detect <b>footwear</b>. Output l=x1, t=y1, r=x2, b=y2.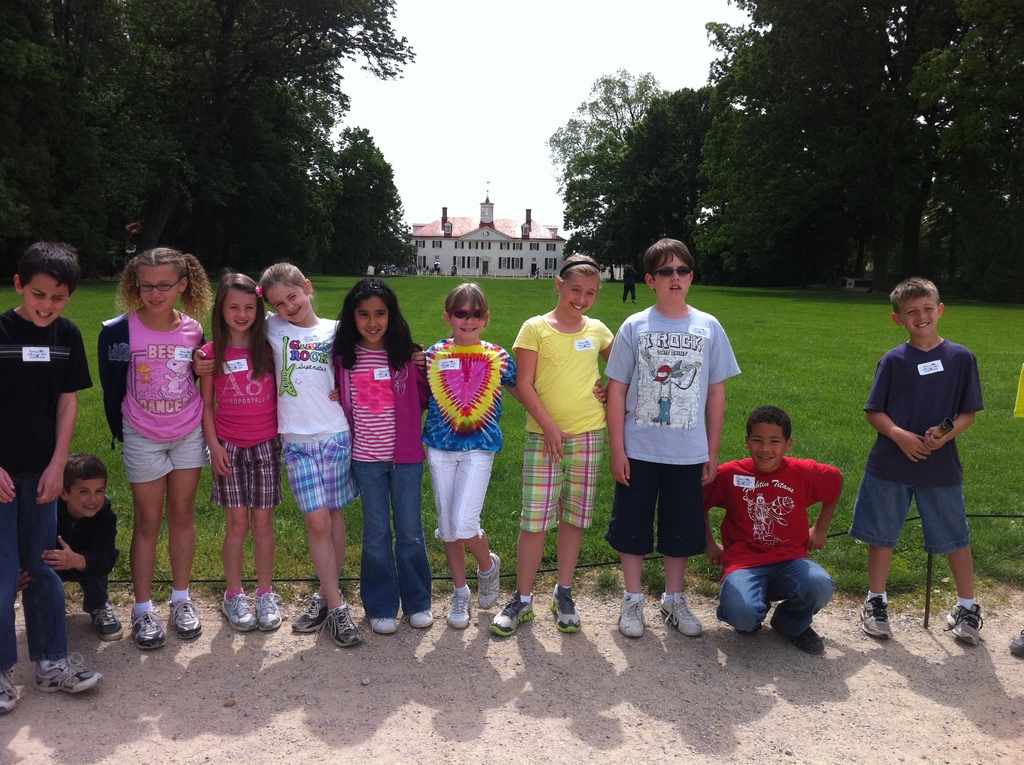
l=375, t=620, r=396, b=642.
